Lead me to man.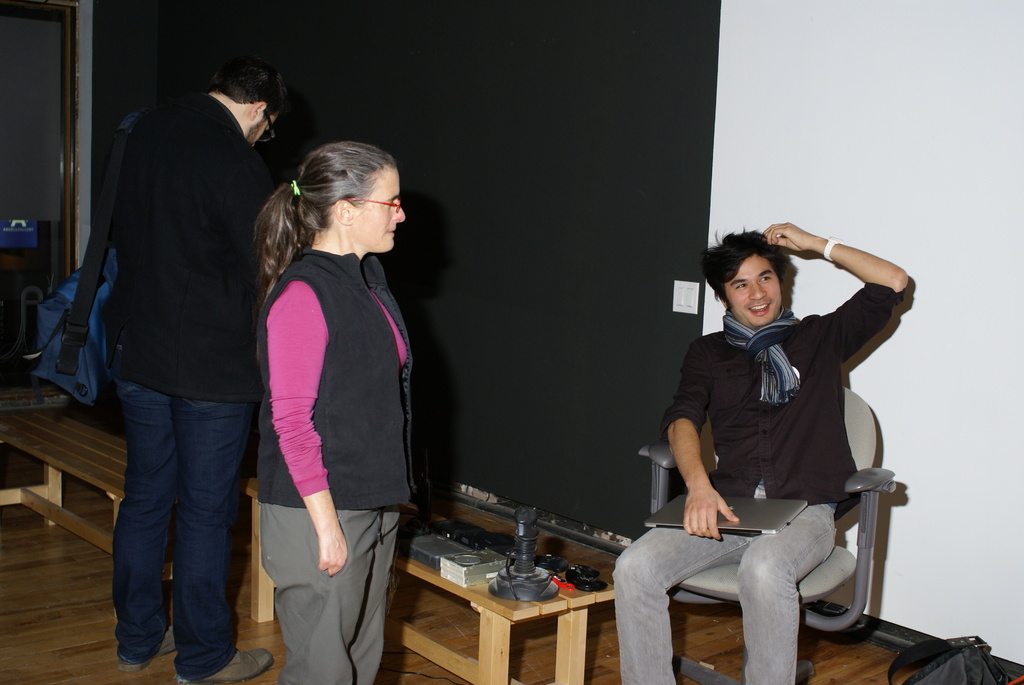
Lead to [left=624, top=157, right=900, bottom=684].
